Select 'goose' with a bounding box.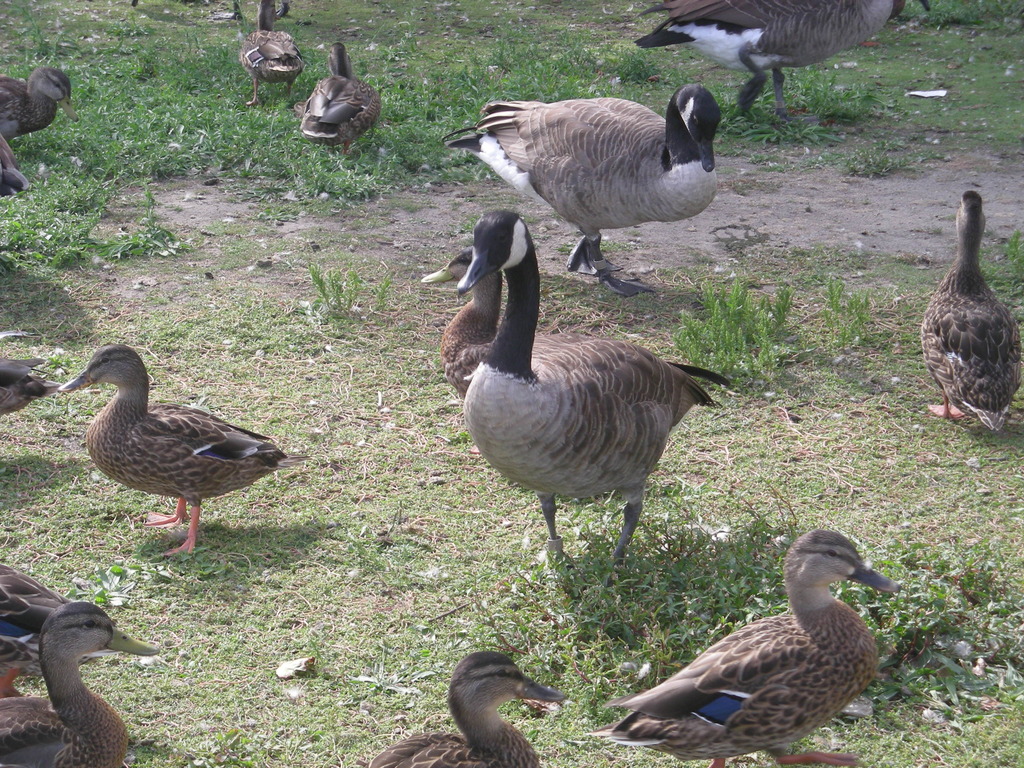
Rect(436, 86, 717, 294).
